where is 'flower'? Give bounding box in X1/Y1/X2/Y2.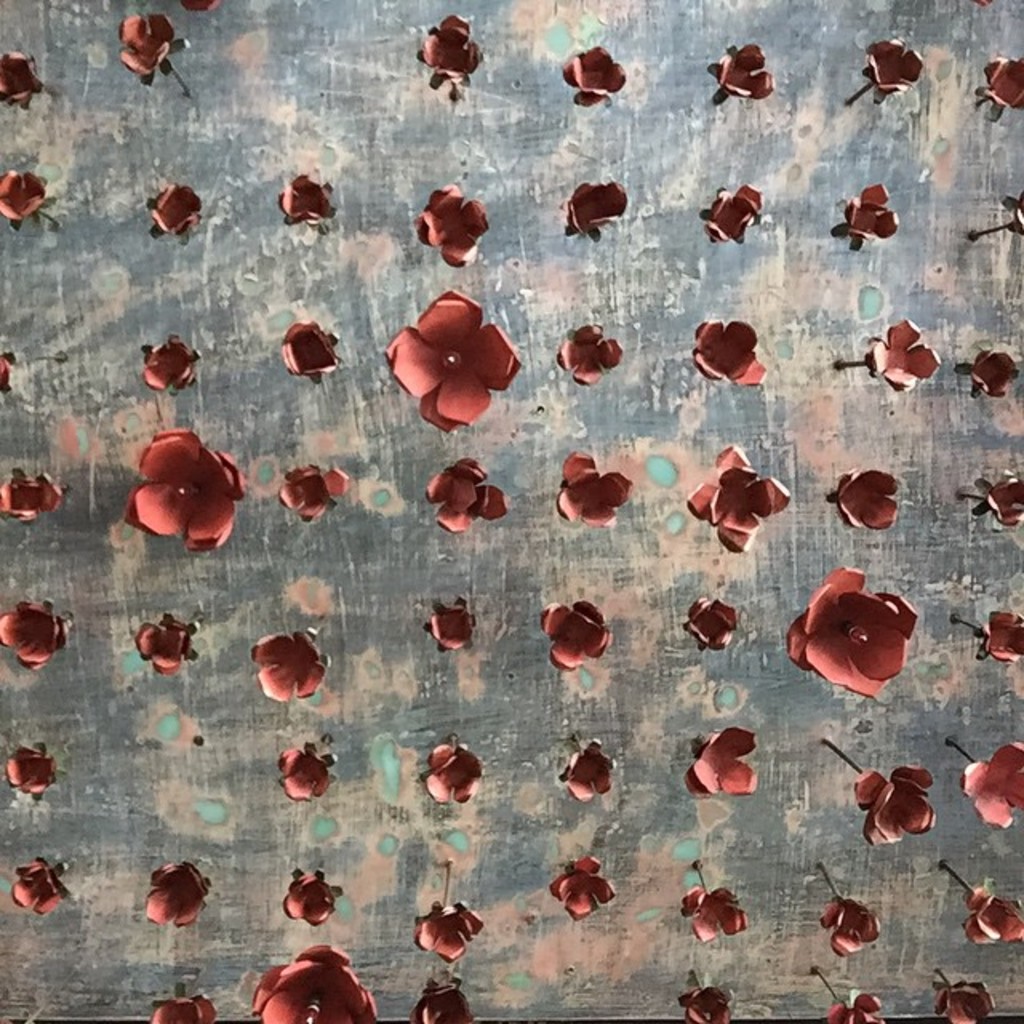
850/757/936/851.
